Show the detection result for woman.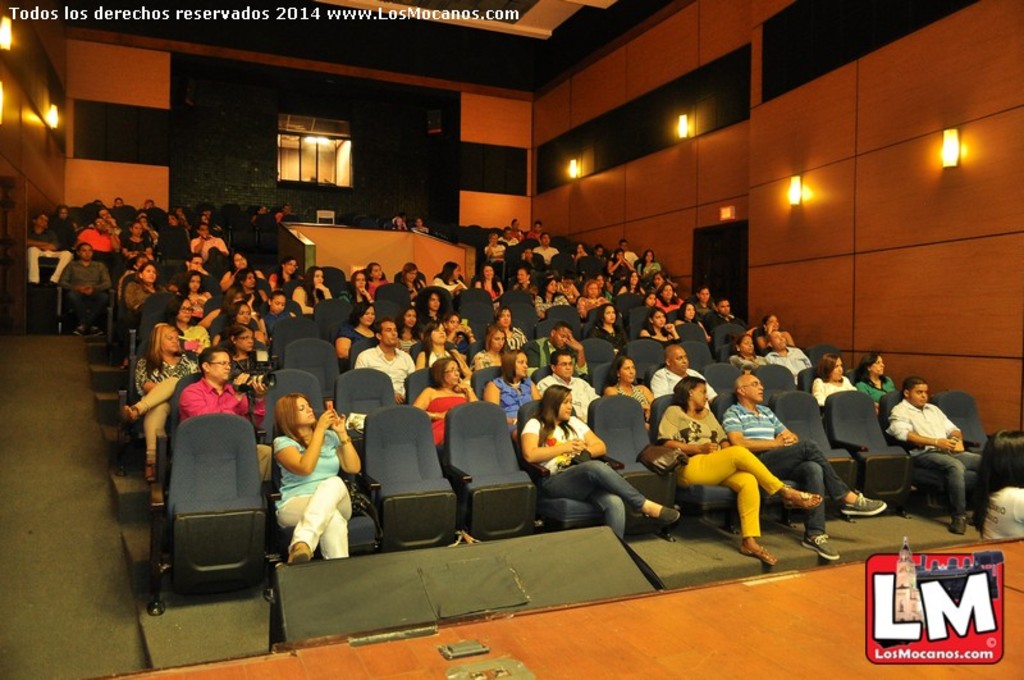
<box>655,376,827,567</box>.
